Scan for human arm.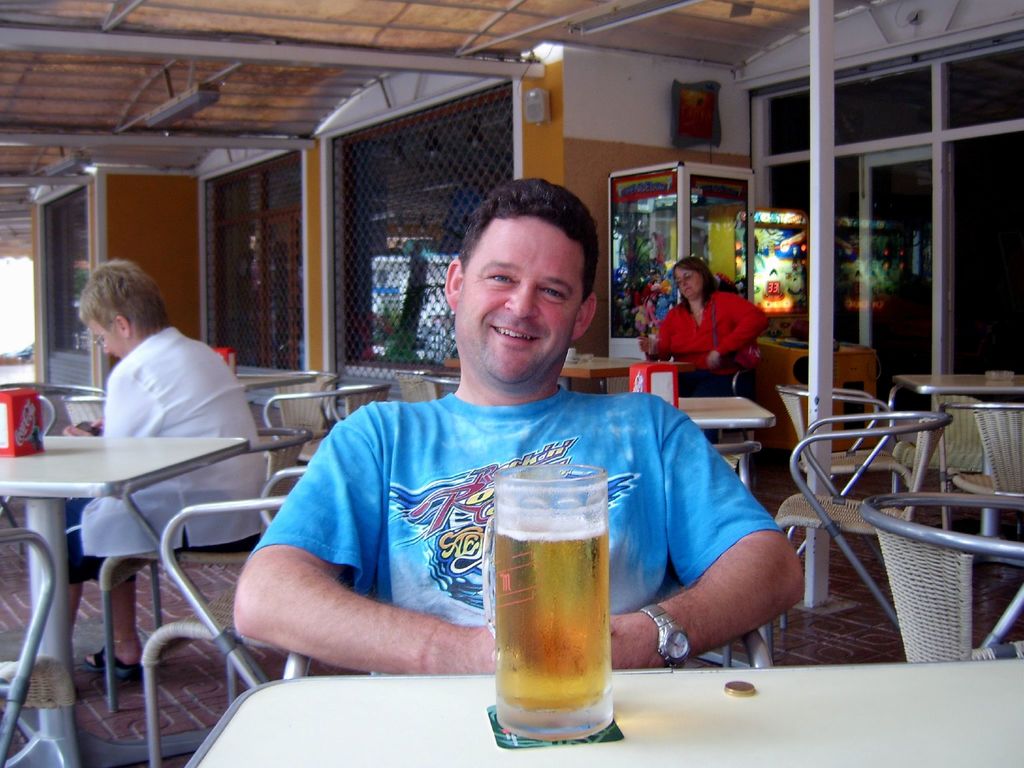
Scan result: x1=234 y1=421 x2=496 y2=675.
